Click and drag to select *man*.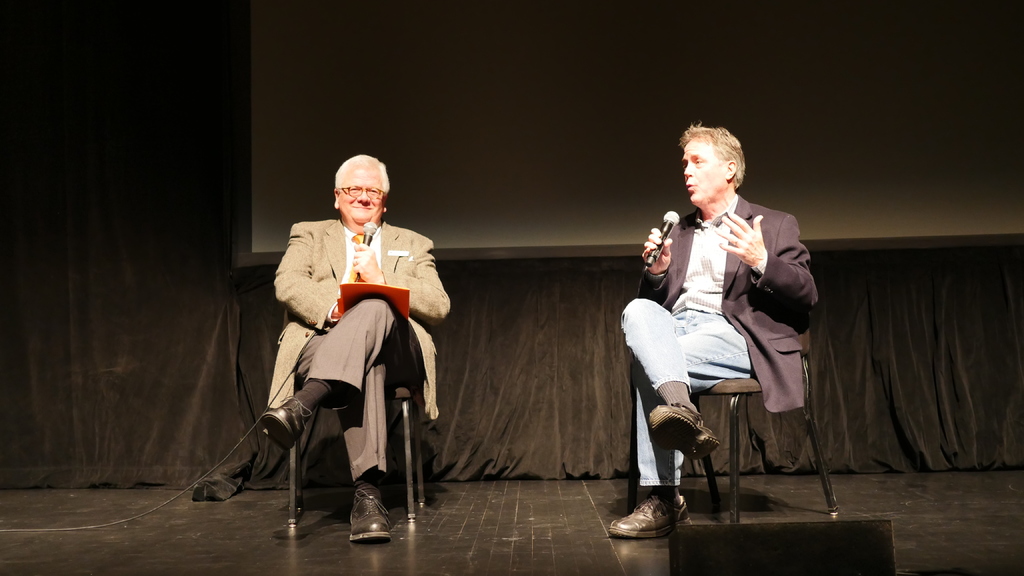
Selection: [x1=257, y1=153, x2=447, y2=540].
